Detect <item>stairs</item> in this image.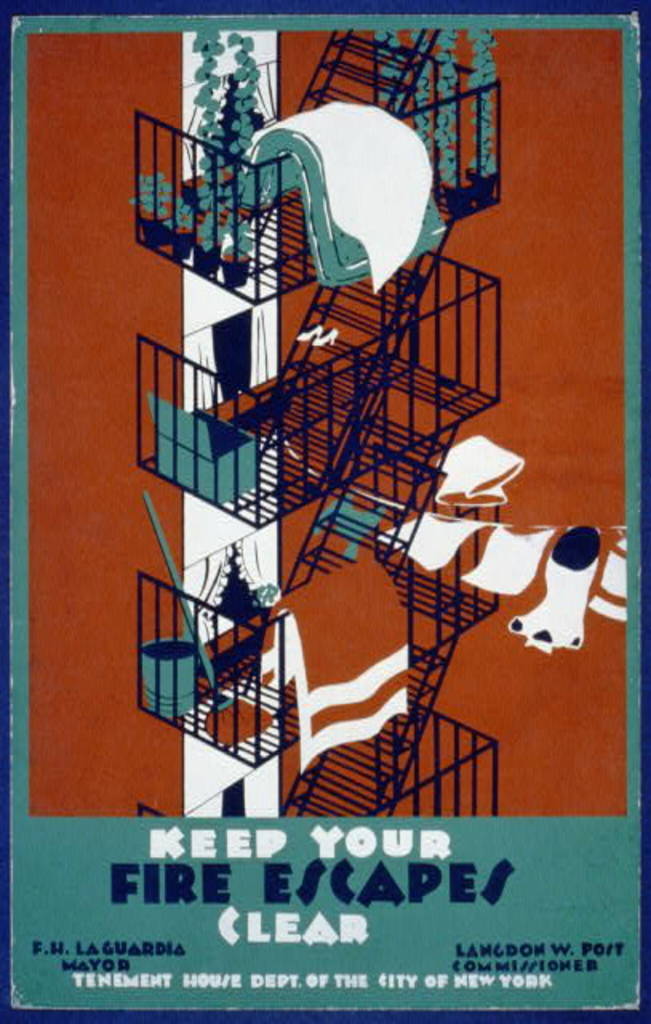
Detection: bbox=[299, 27, 433, 122].
